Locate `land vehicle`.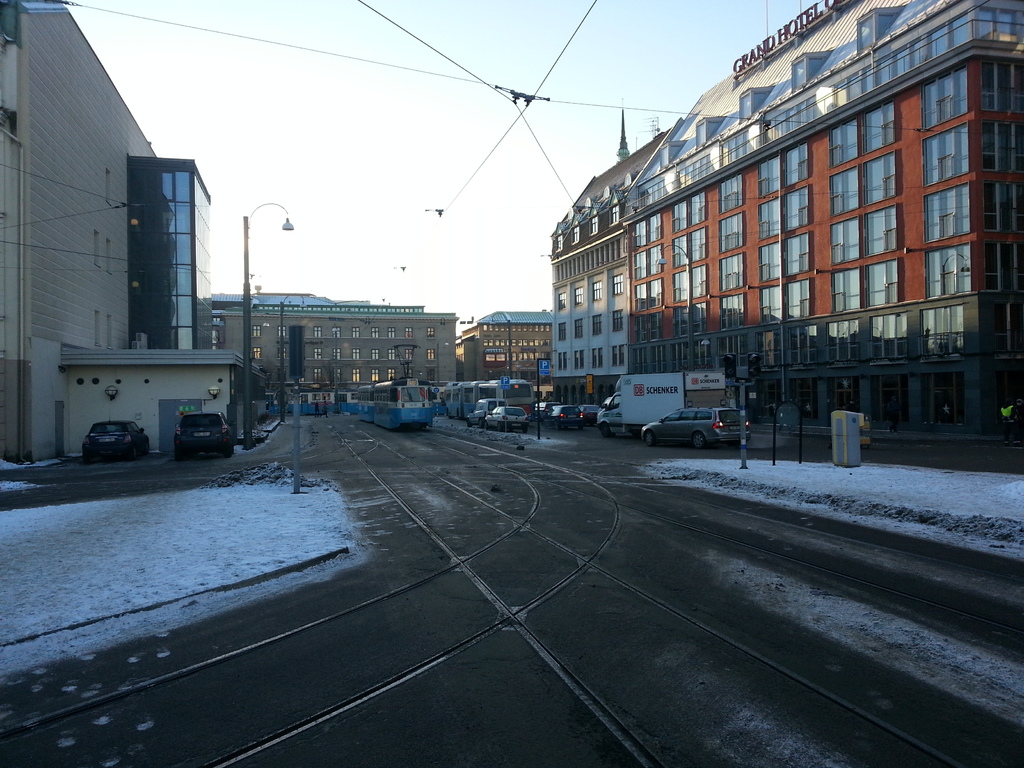
Bounding box: (481, 401, 530, 434).
